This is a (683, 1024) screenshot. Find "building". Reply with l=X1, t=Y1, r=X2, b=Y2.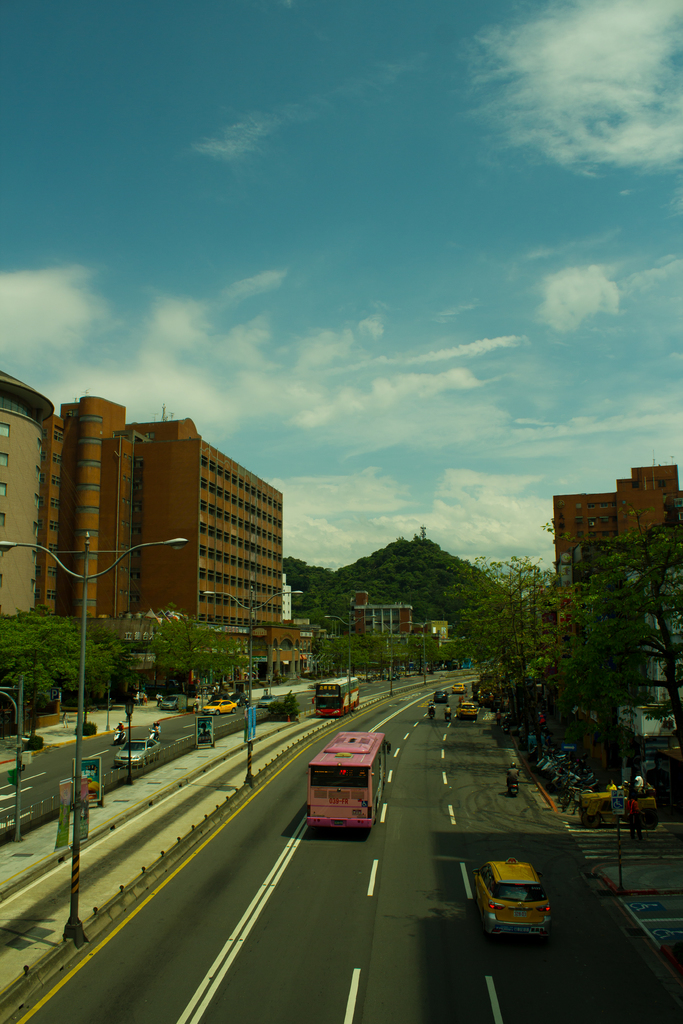
l=48, t=385, r=155, b=612.
